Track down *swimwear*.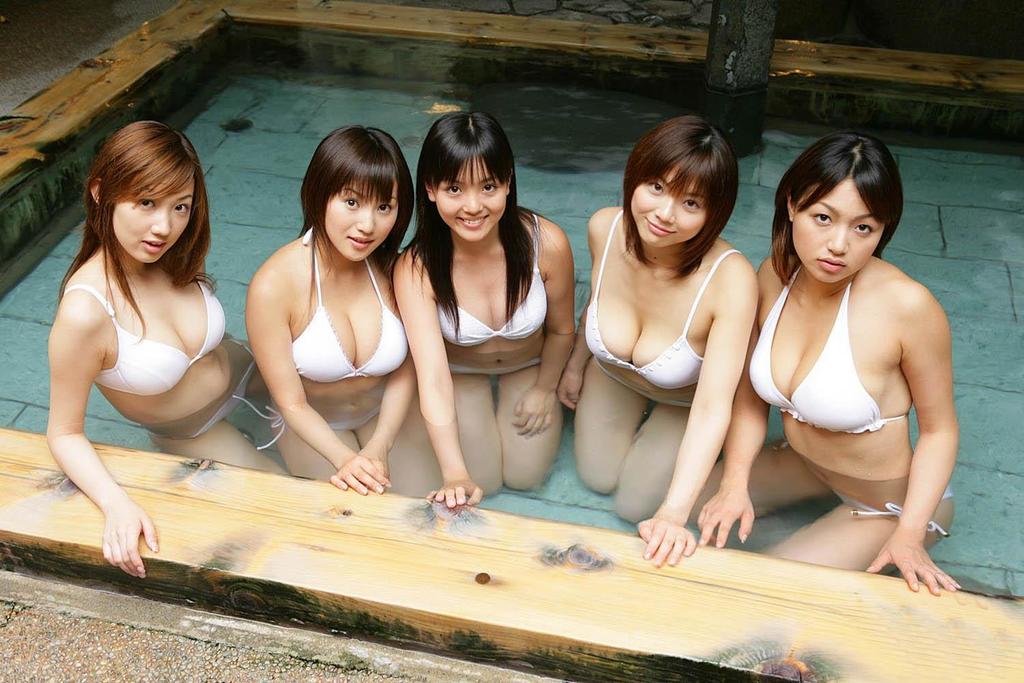
Tracked to select_region(453, 357, 544, 378).
